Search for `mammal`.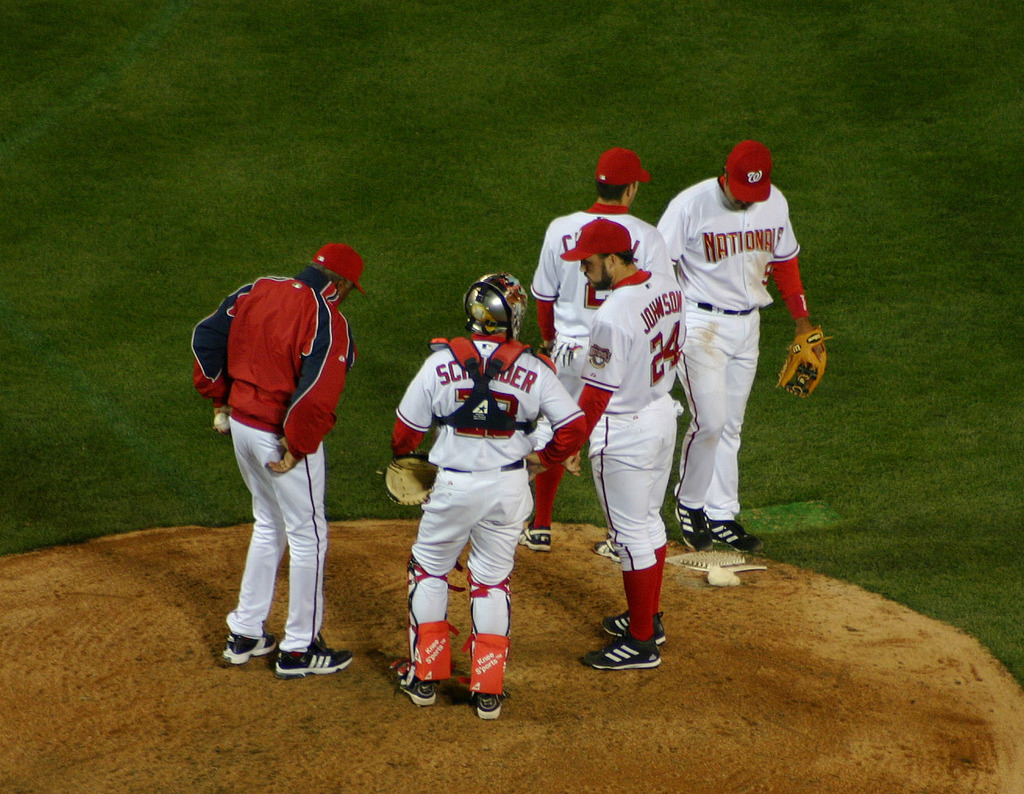
Found at 520 148 649 558.
